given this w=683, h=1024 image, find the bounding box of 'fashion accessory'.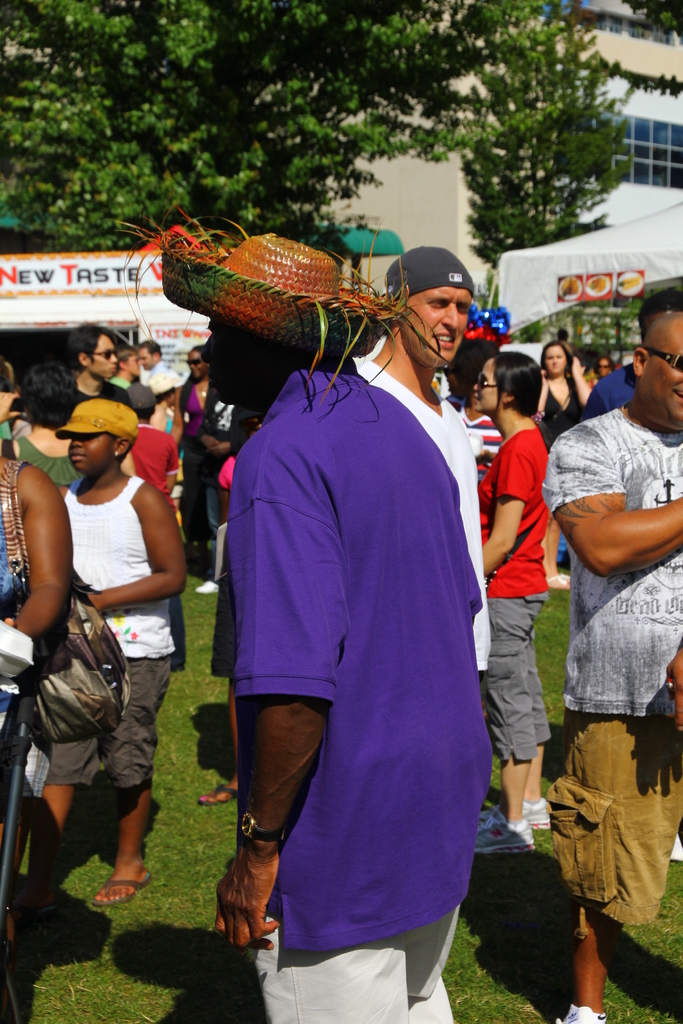
[384,246,474,302].
